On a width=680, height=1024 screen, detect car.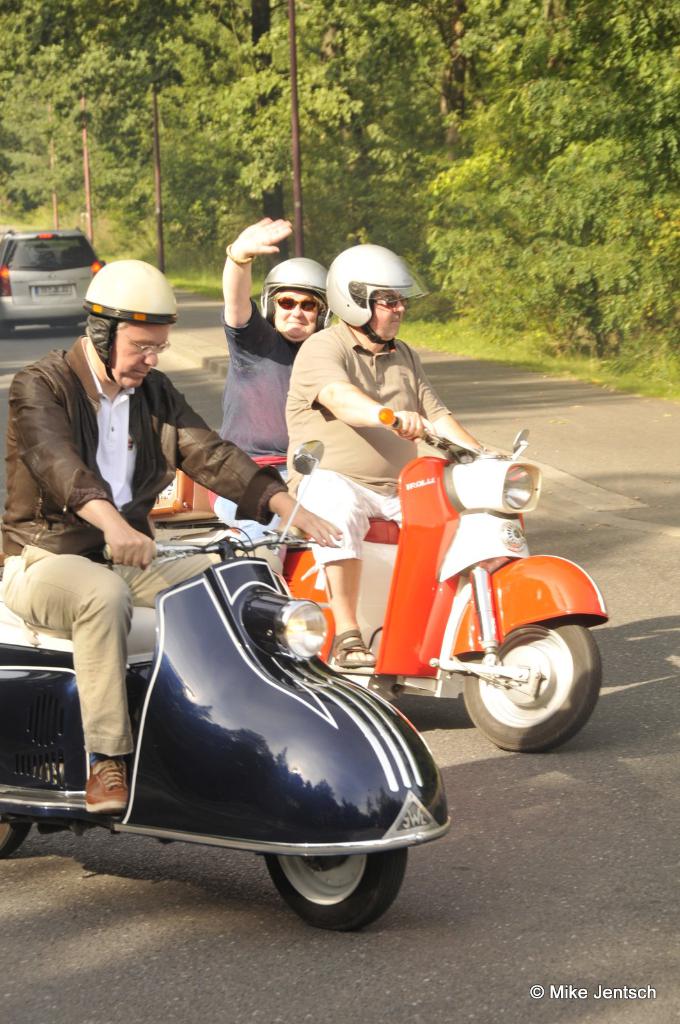
l=0, t=225, r=101, b=342.
